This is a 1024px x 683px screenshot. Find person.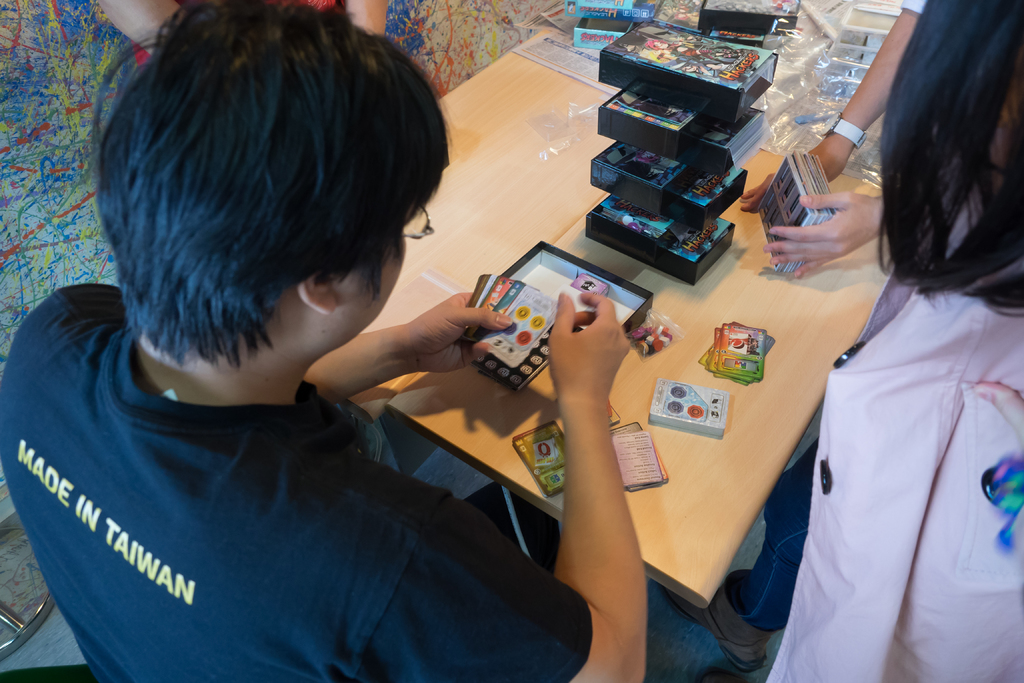
Bounding box: x1=758 y1=0 x2=1023 y2=682.
